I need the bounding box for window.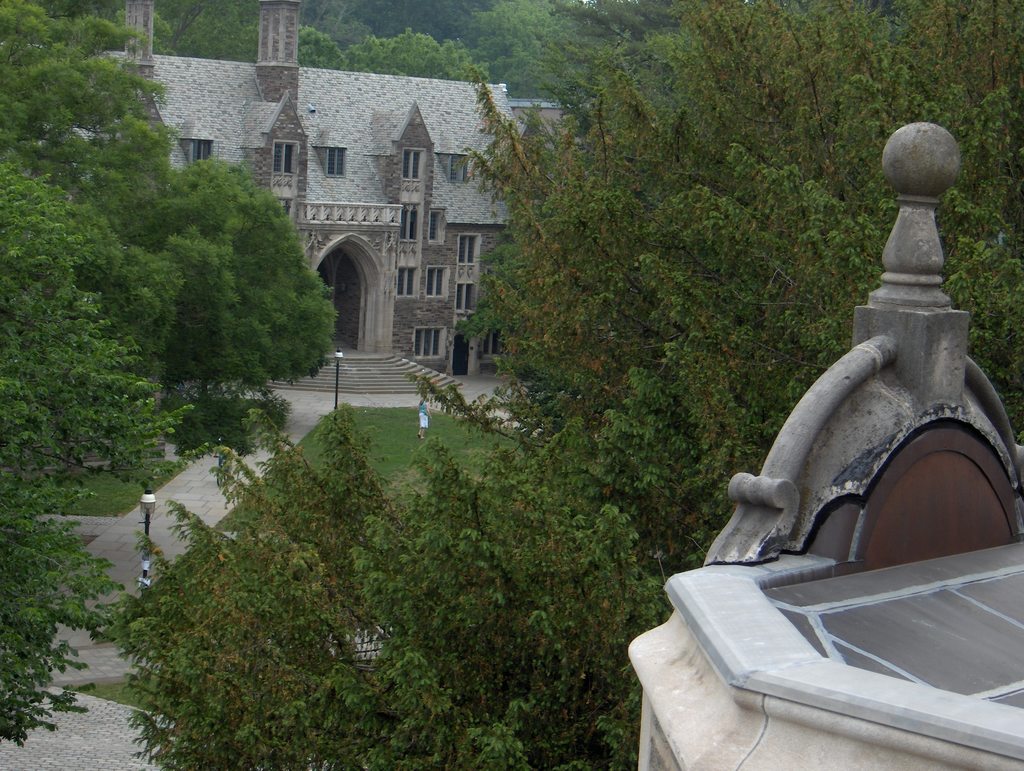
Here it is: x1=394 y1=267 x2=412 y2=298.
